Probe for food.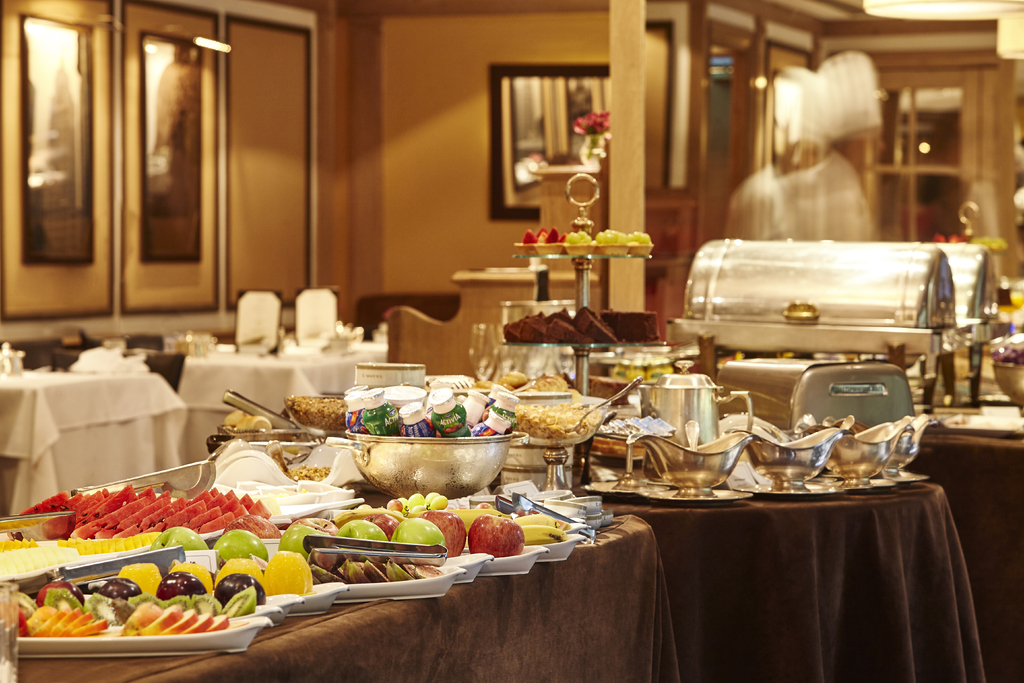
Probe result: 335 519 388 540.
